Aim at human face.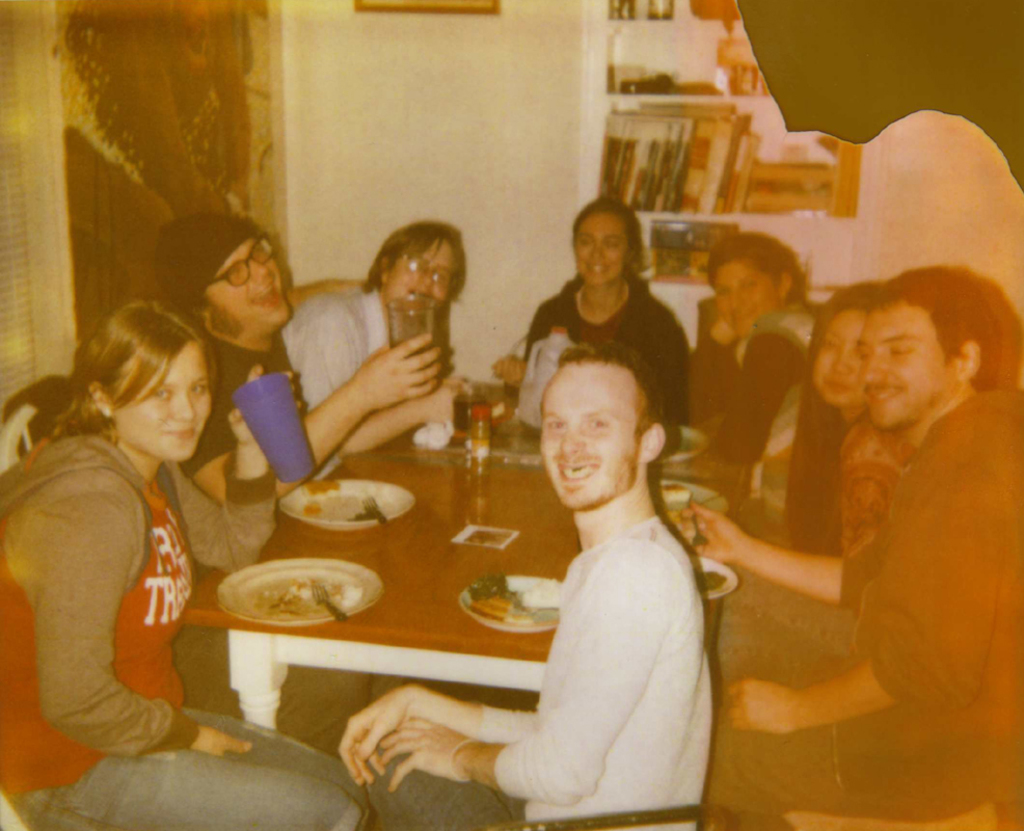
Aimed at (left=113, top=342, right=213, bottom=451).
